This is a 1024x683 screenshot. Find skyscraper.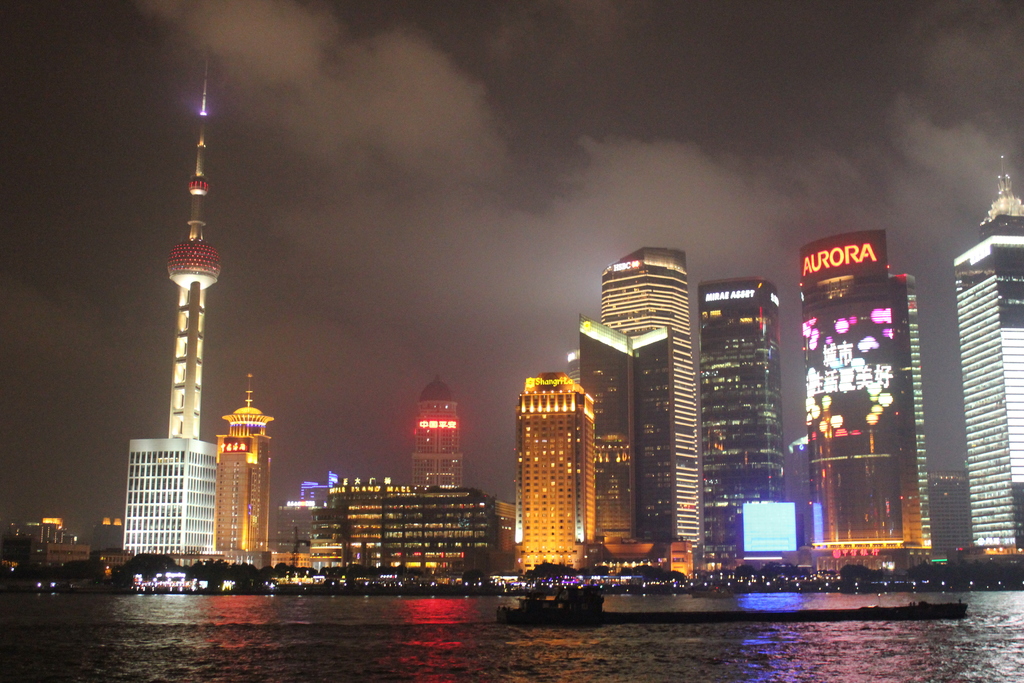
Bounding box: bbox(213, 368, 272, 559).
